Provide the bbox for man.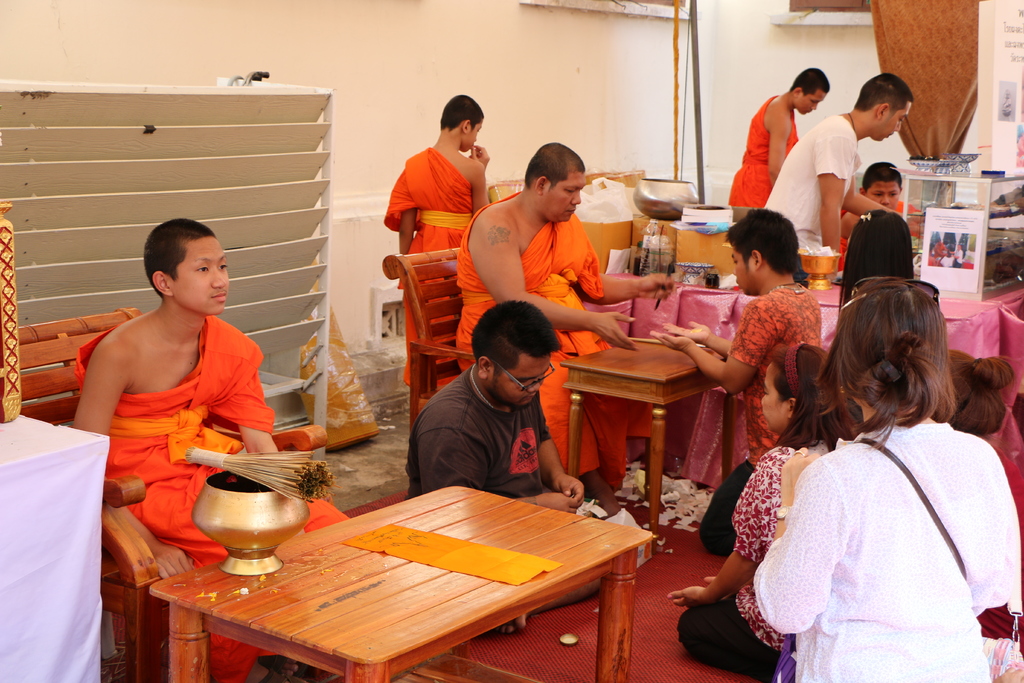
bbox=[72, 213, 356, 682].
